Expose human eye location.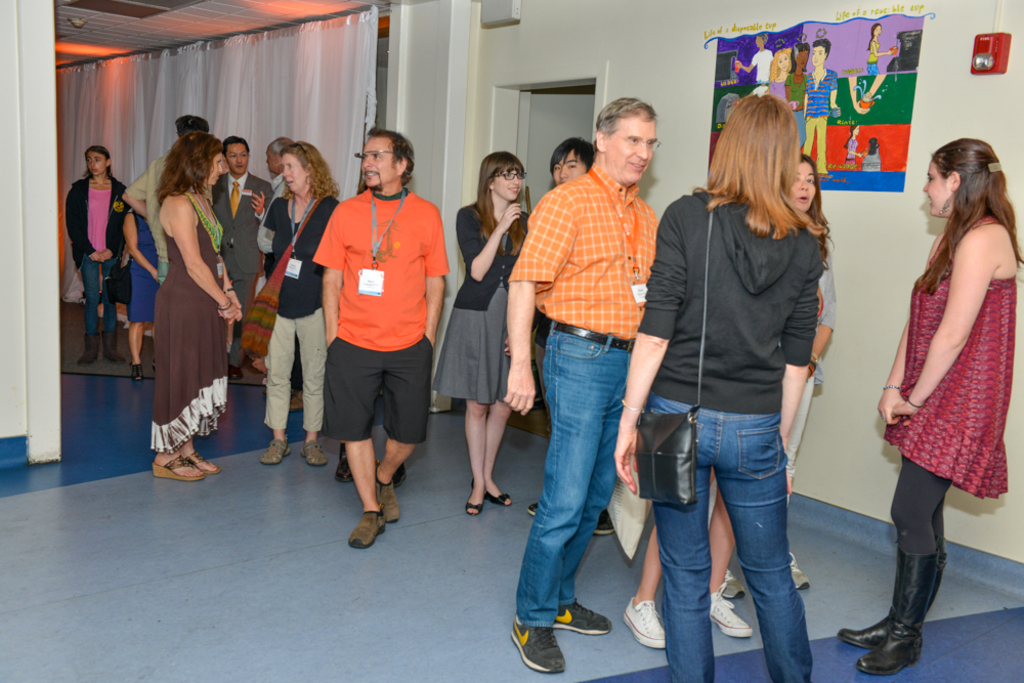
Exposed at rect(506, 170, 513, 177).
